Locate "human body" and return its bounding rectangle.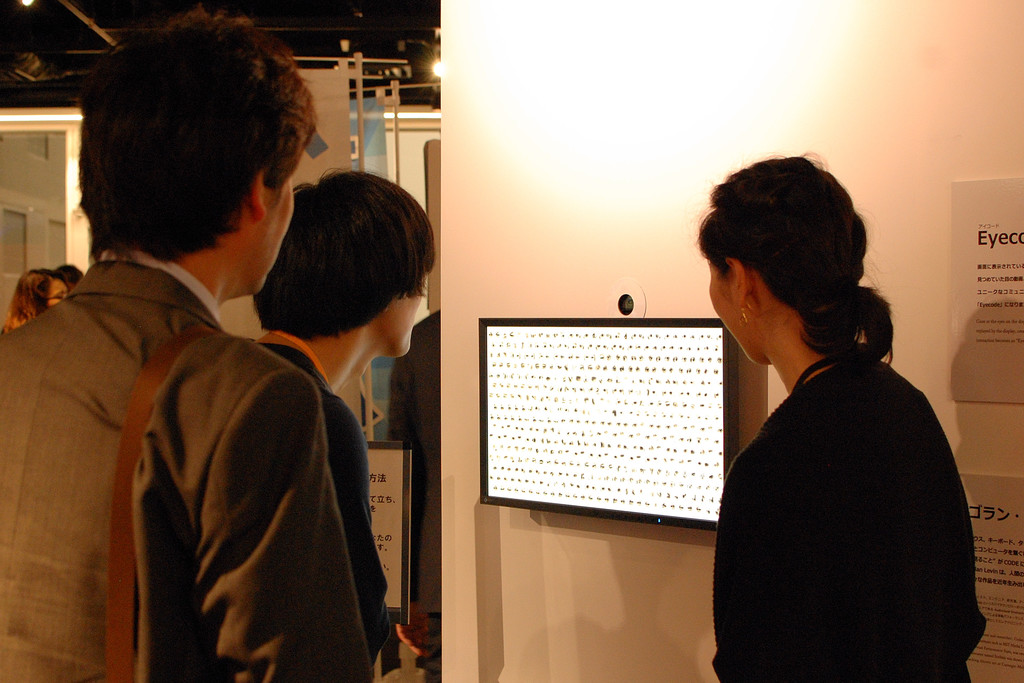
crop(0, 17, 361, 678).
